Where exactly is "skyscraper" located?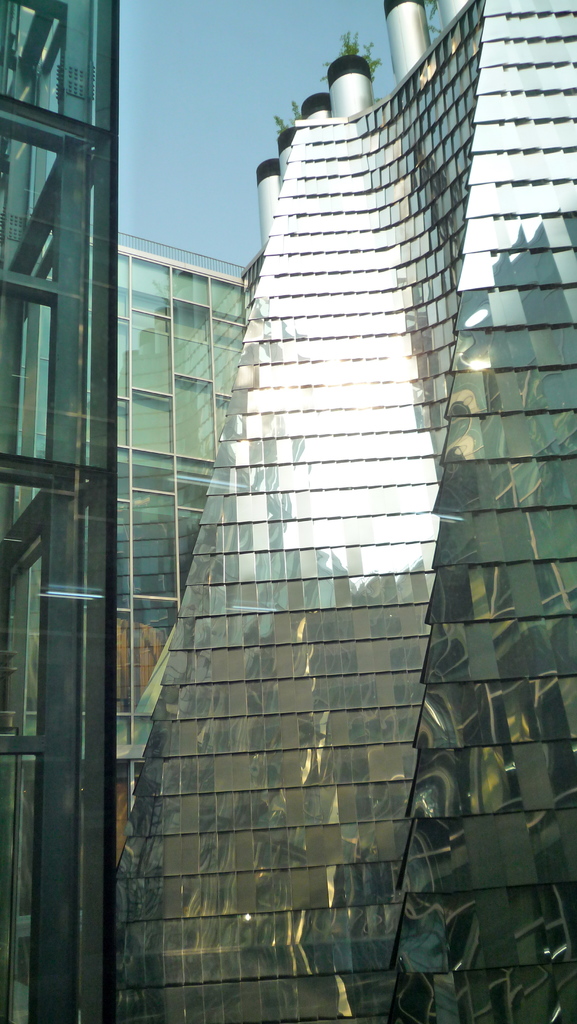
Its bounding box is region(5, 3, 576, 1023).
